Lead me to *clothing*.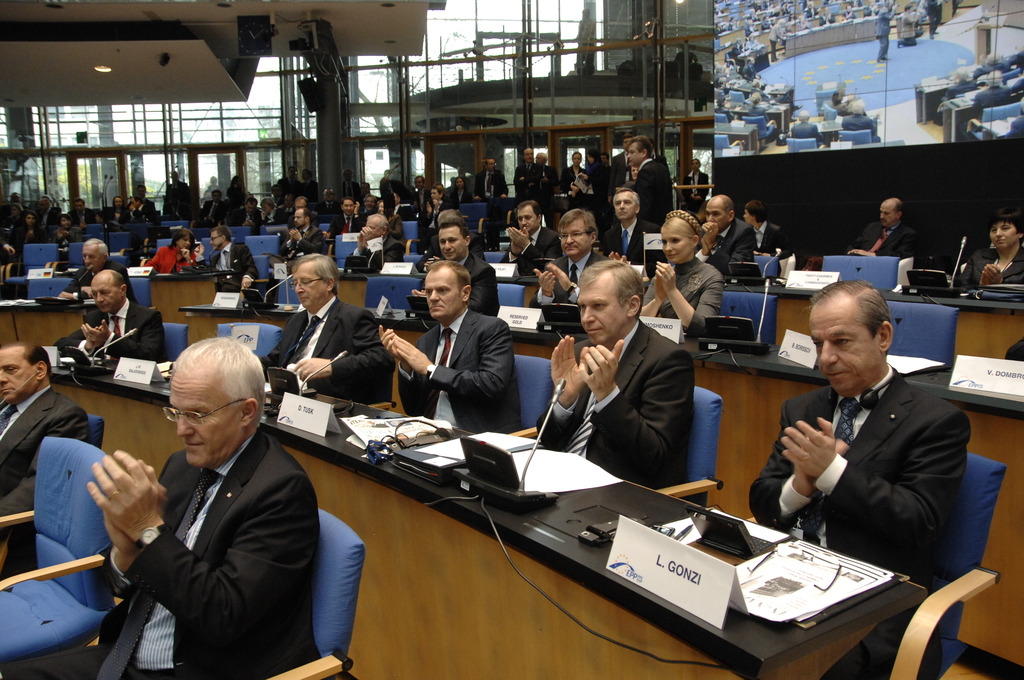
Lead to 705,210,756,275.
